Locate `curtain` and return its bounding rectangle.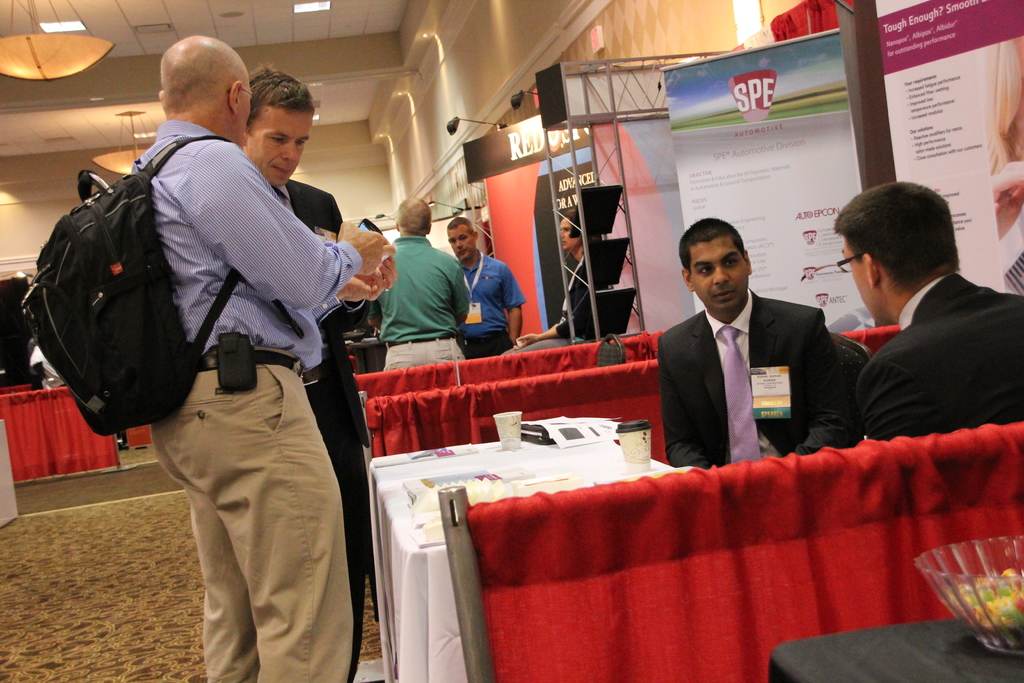
Rect(772, 0, 861, 42).
